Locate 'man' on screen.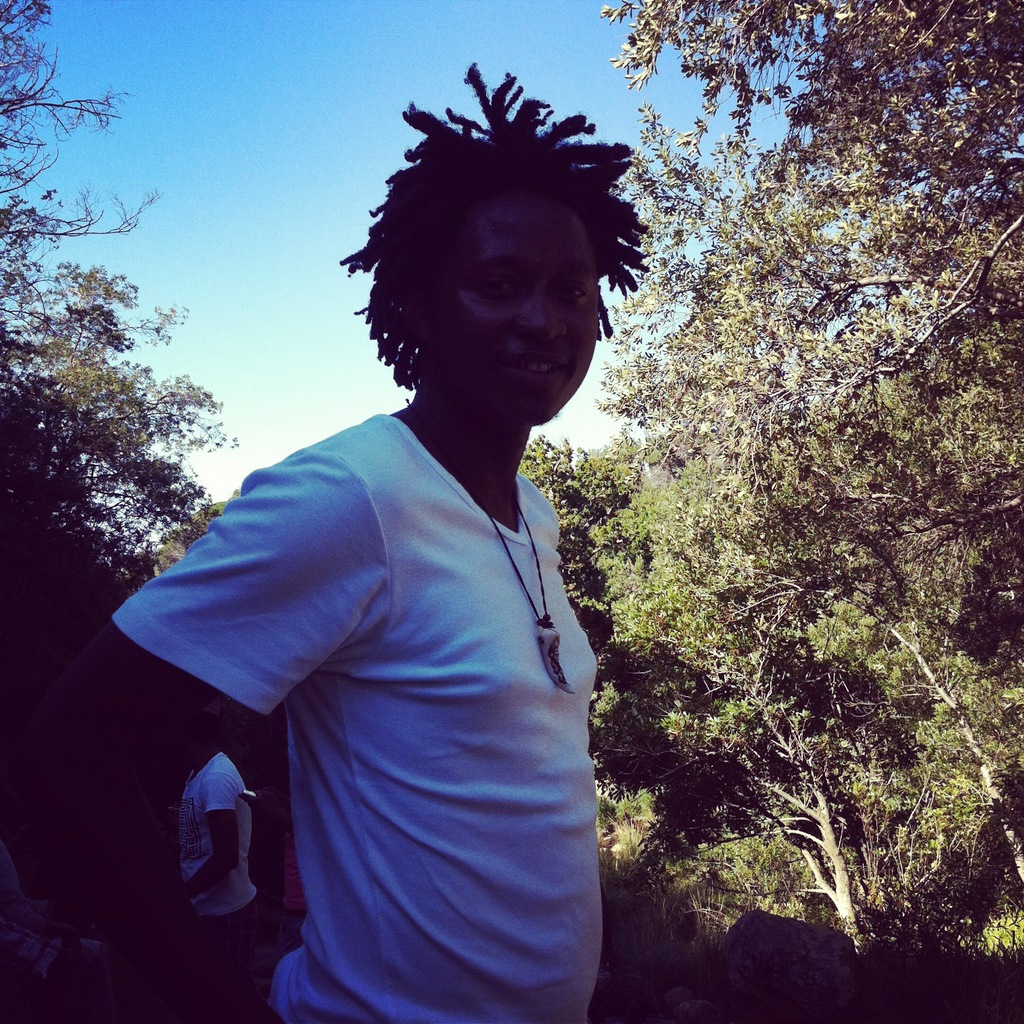
On screen at select_region(164, 742, 259, 1023).
